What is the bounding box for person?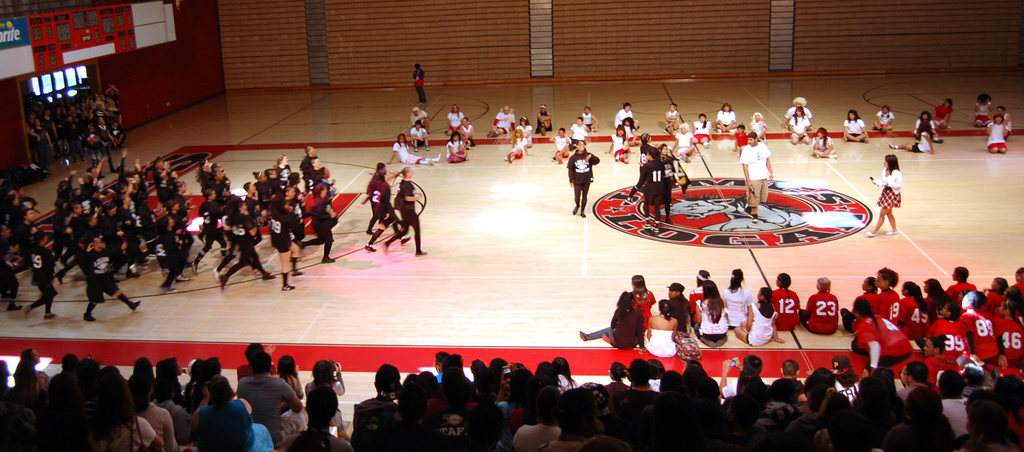
locate(930, 94, 955, 129).
